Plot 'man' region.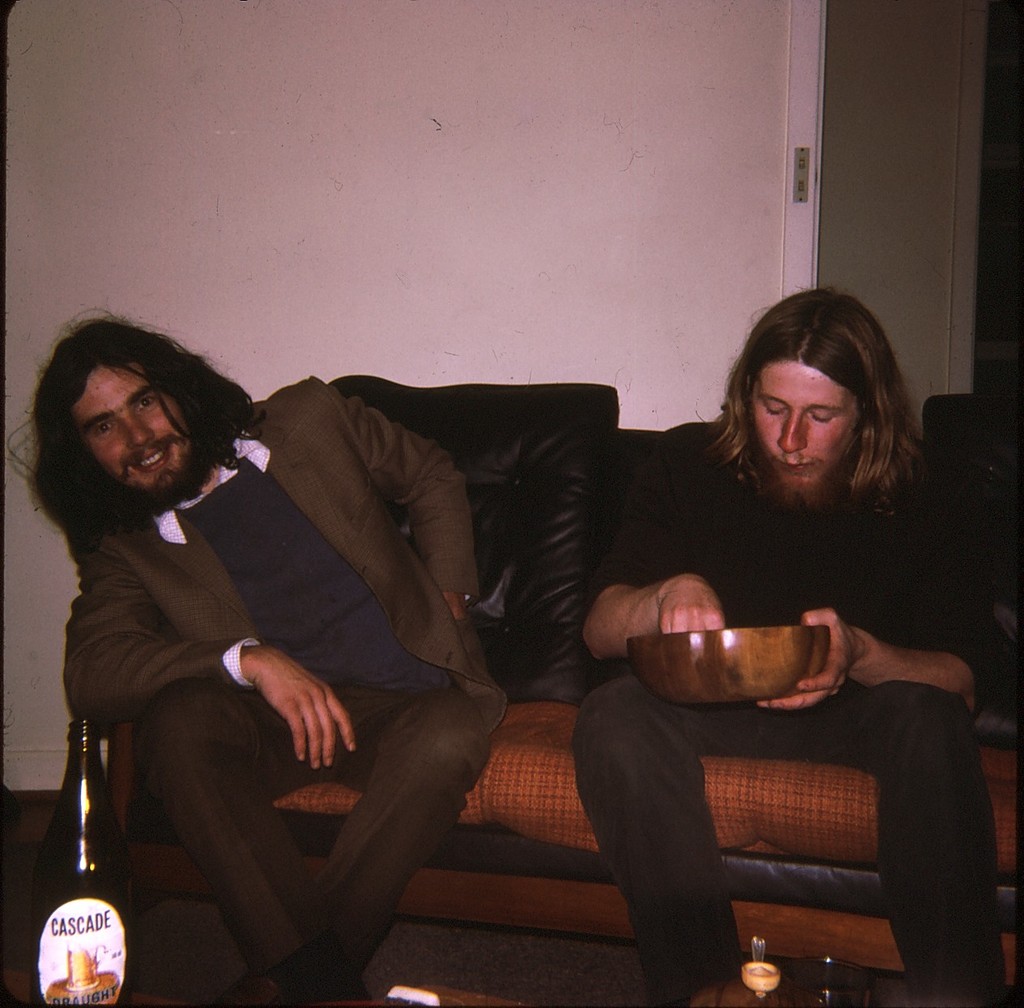
Plotted at 13, 301, 507, 1003.
